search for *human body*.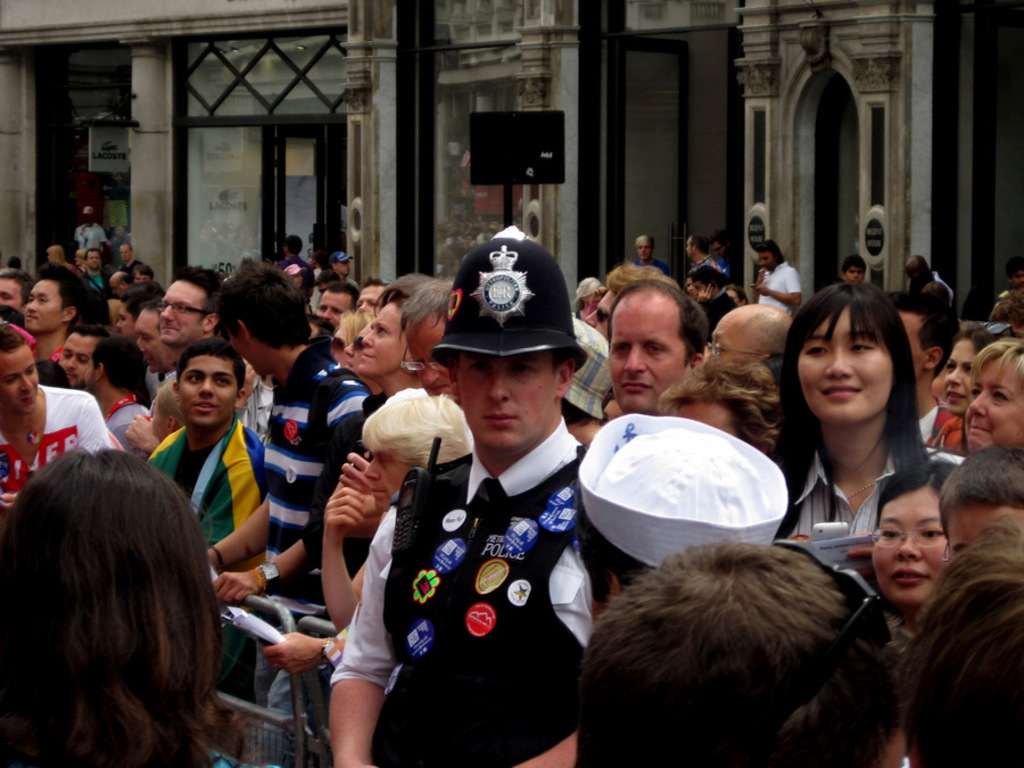
Found at 944 333 999 408.
